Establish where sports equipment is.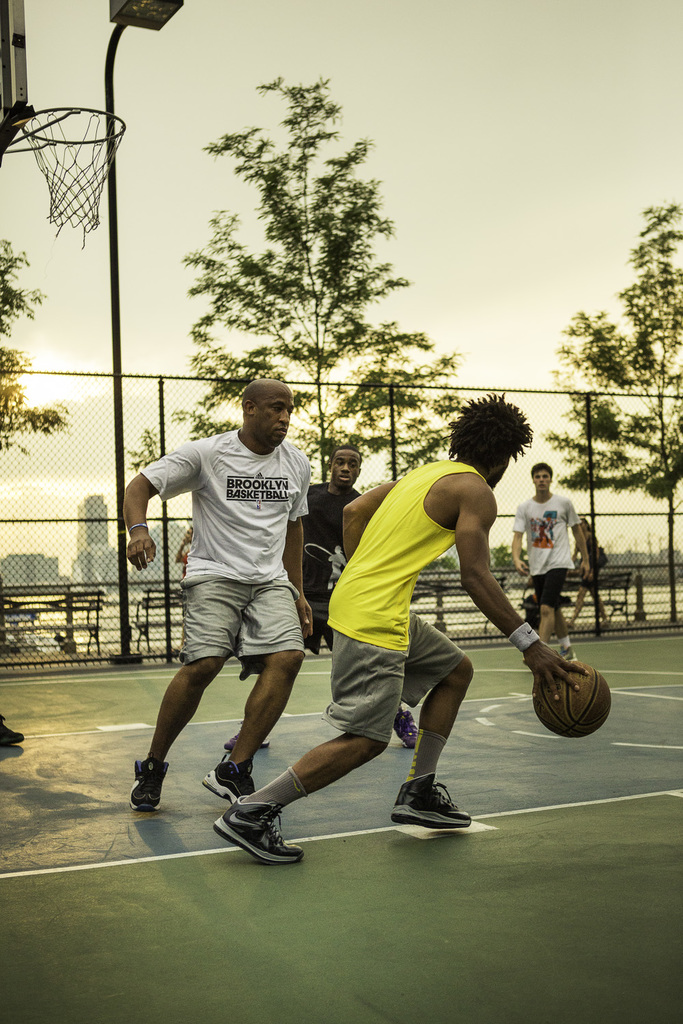
Established at (395, 775, 476, 819).
